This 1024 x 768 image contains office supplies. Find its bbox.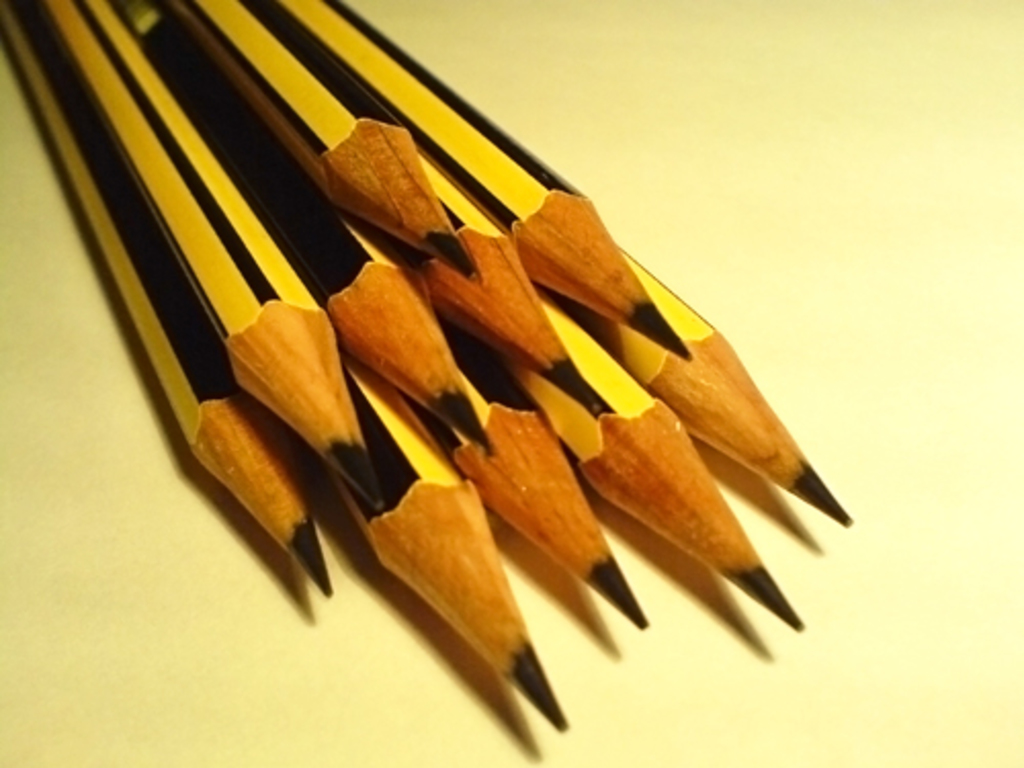
region(0, 0, 848, 727).
